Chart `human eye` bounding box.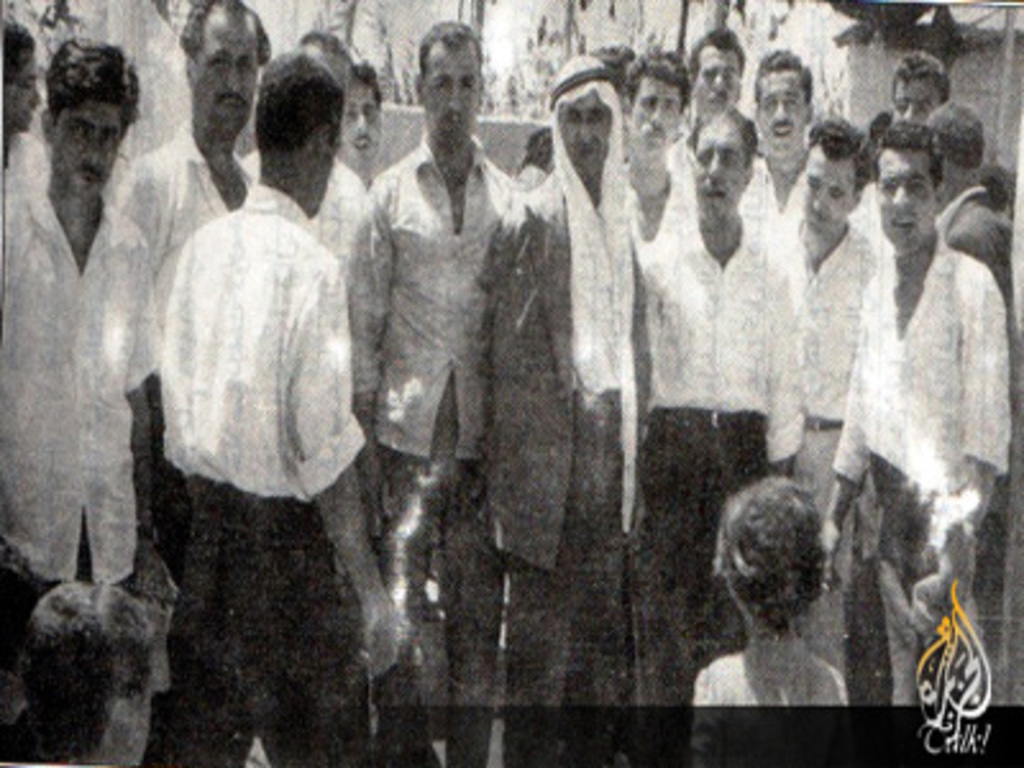
Charted: bbox=(637, 92, 658, 108).
